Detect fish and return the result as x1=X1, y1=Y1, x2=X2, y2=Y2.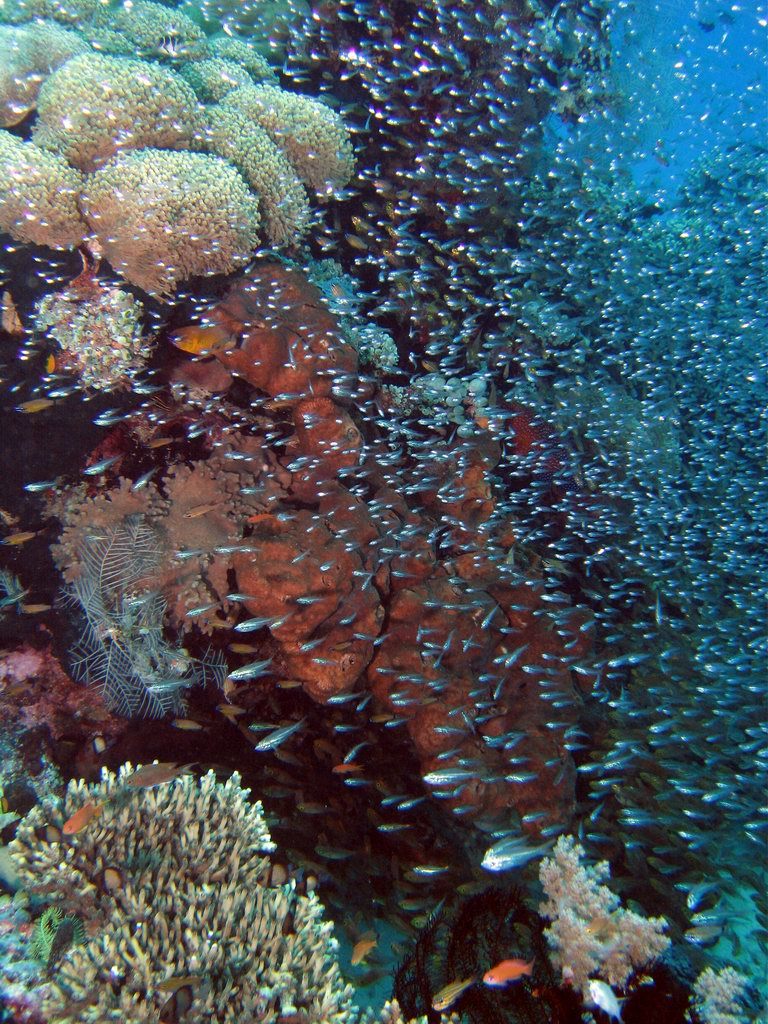
x1=311, y1=661, x2=341, y2=670.
